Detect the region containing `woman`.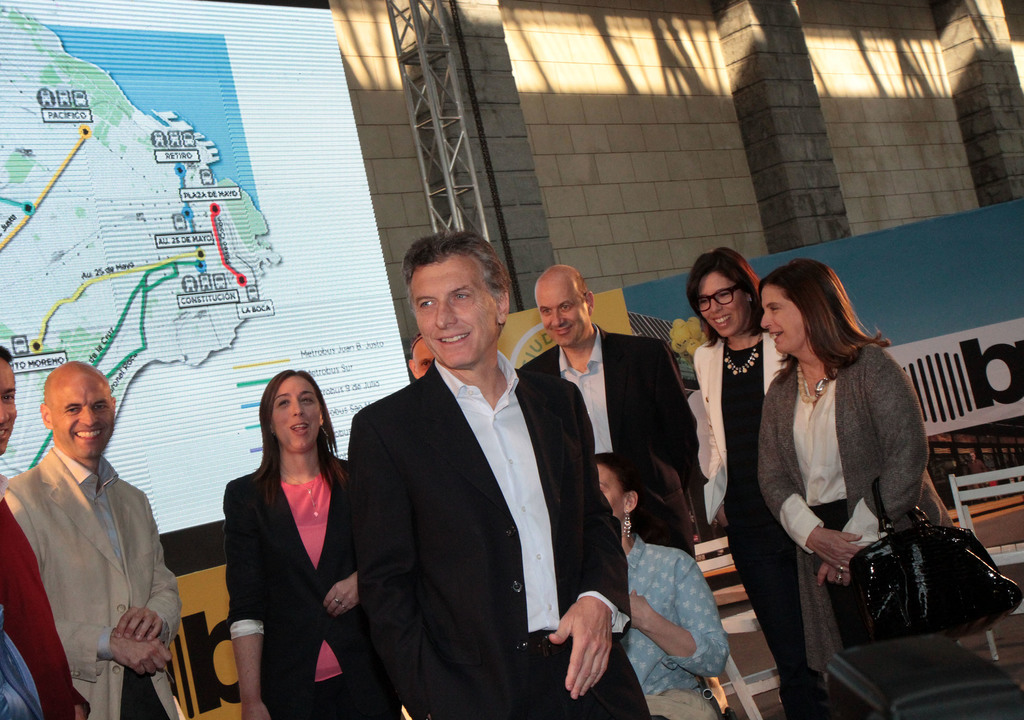
region(207, 368, 361, 717).
